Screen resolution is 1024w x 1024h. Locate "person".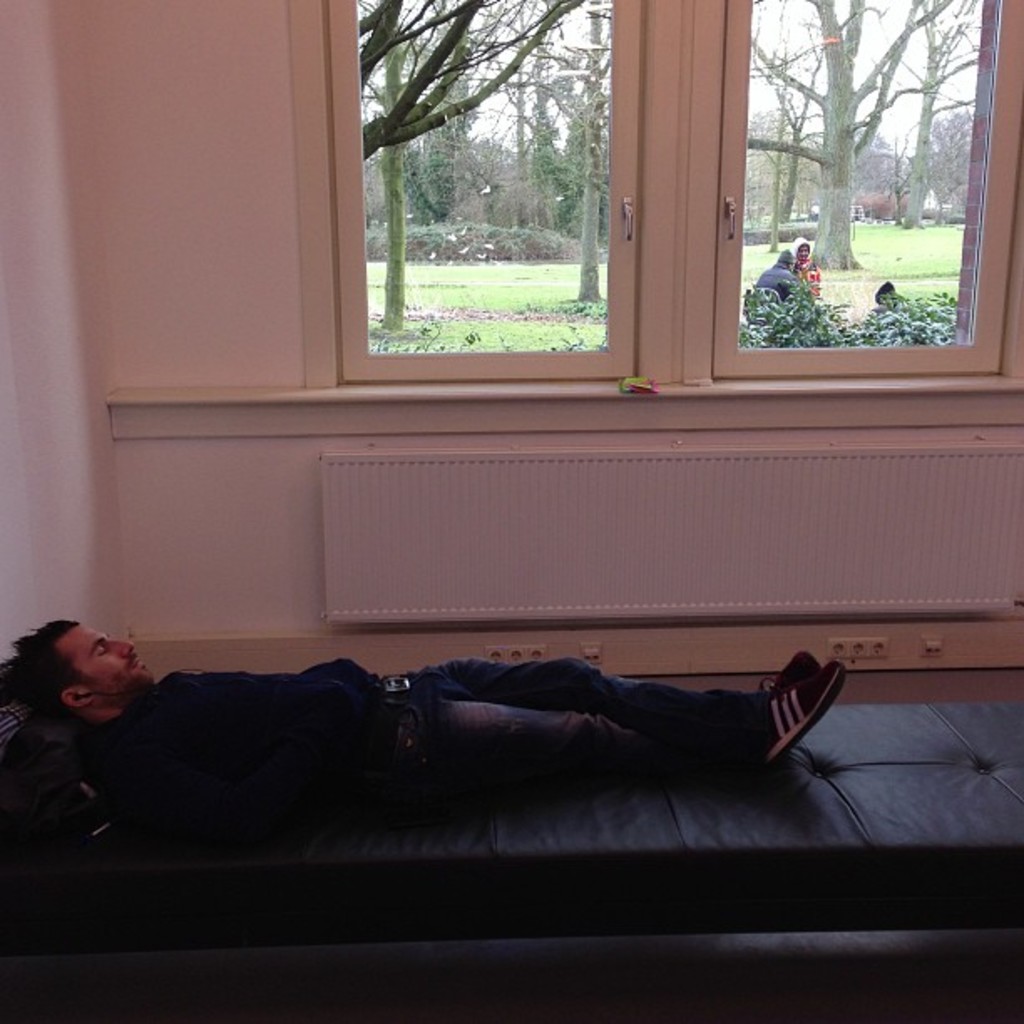
7/612/847/806.
